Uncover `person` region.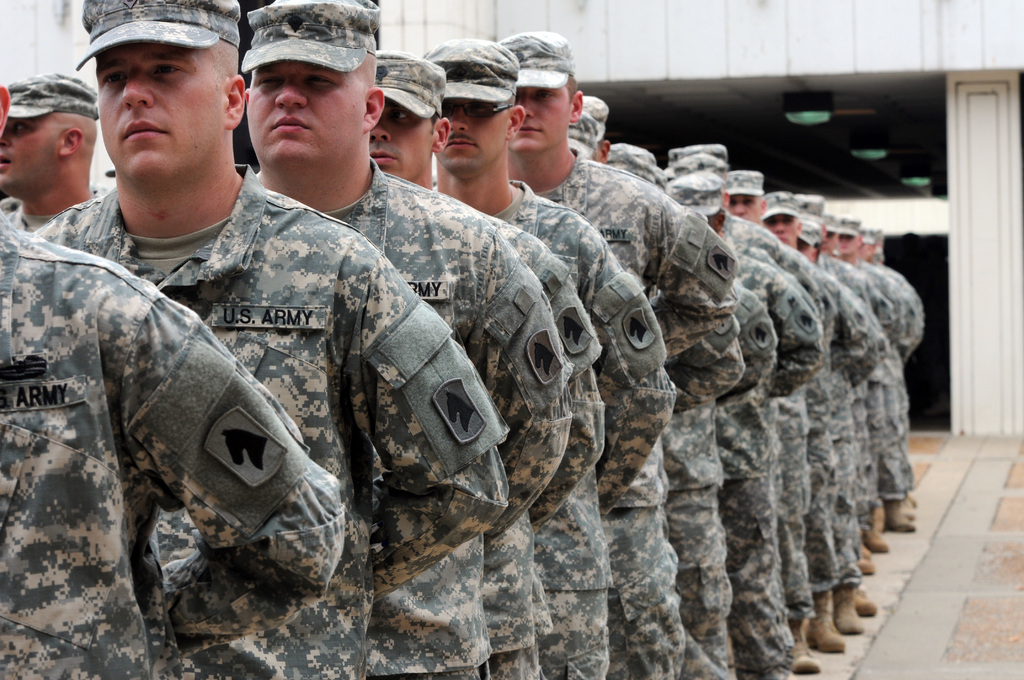
Uncovered: 852 230 902 533.
